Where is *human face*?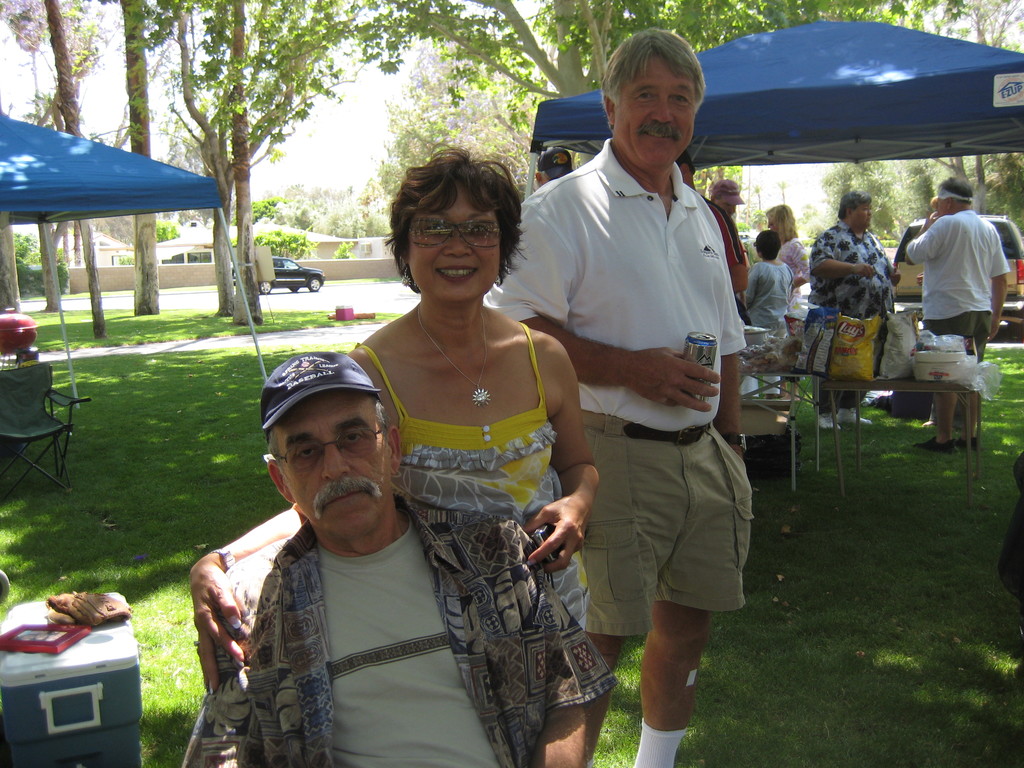
[left=939, top=196, right=947, bottom=214].
